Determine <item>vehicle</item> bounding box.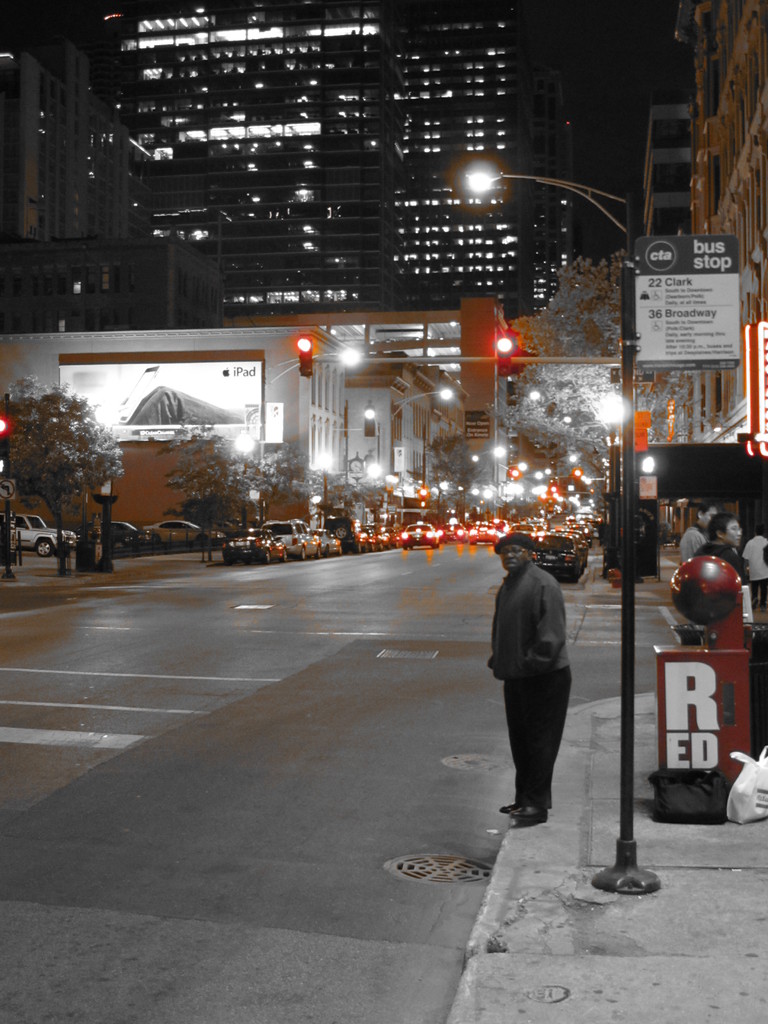
Determined: [0, 509, 74, 557].
